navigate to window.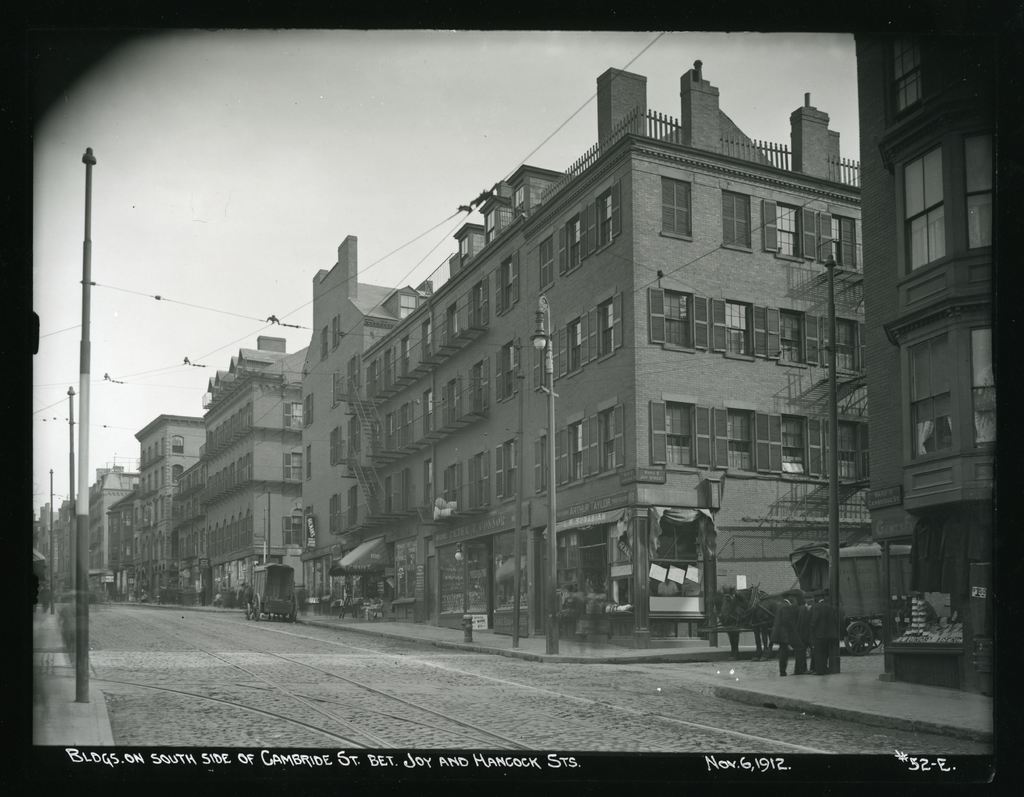
Navigation target: x1=281, y1=398, x2=306, y2=428.
